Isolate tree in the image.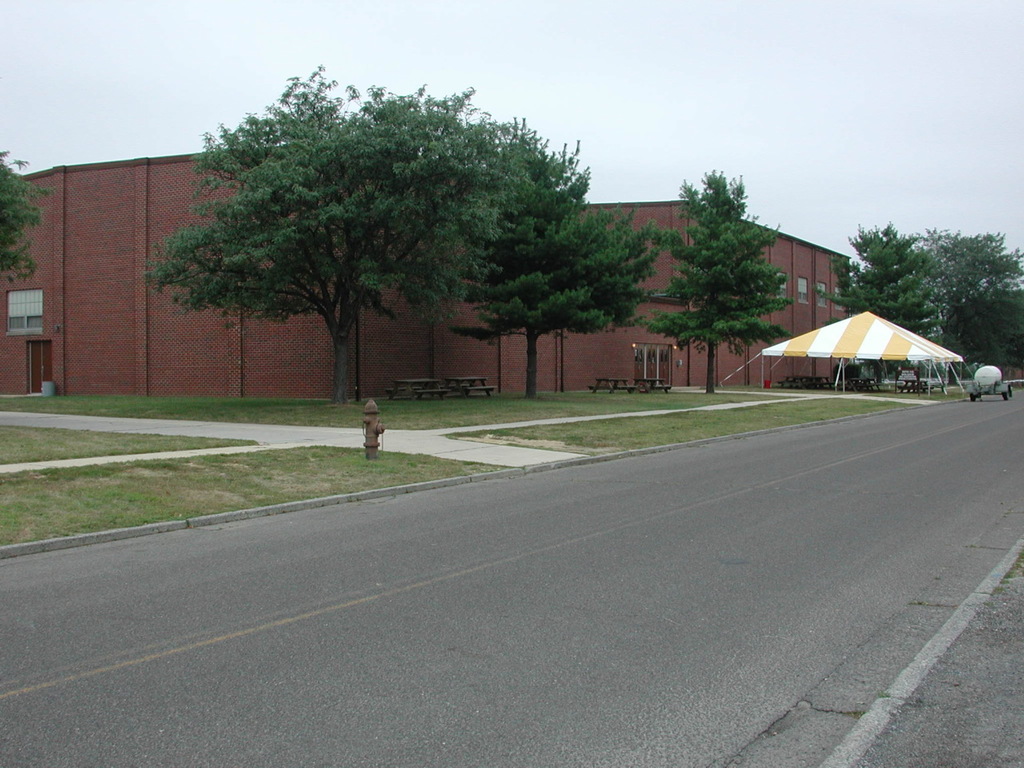
Isolated region: 650 164 794 394.
